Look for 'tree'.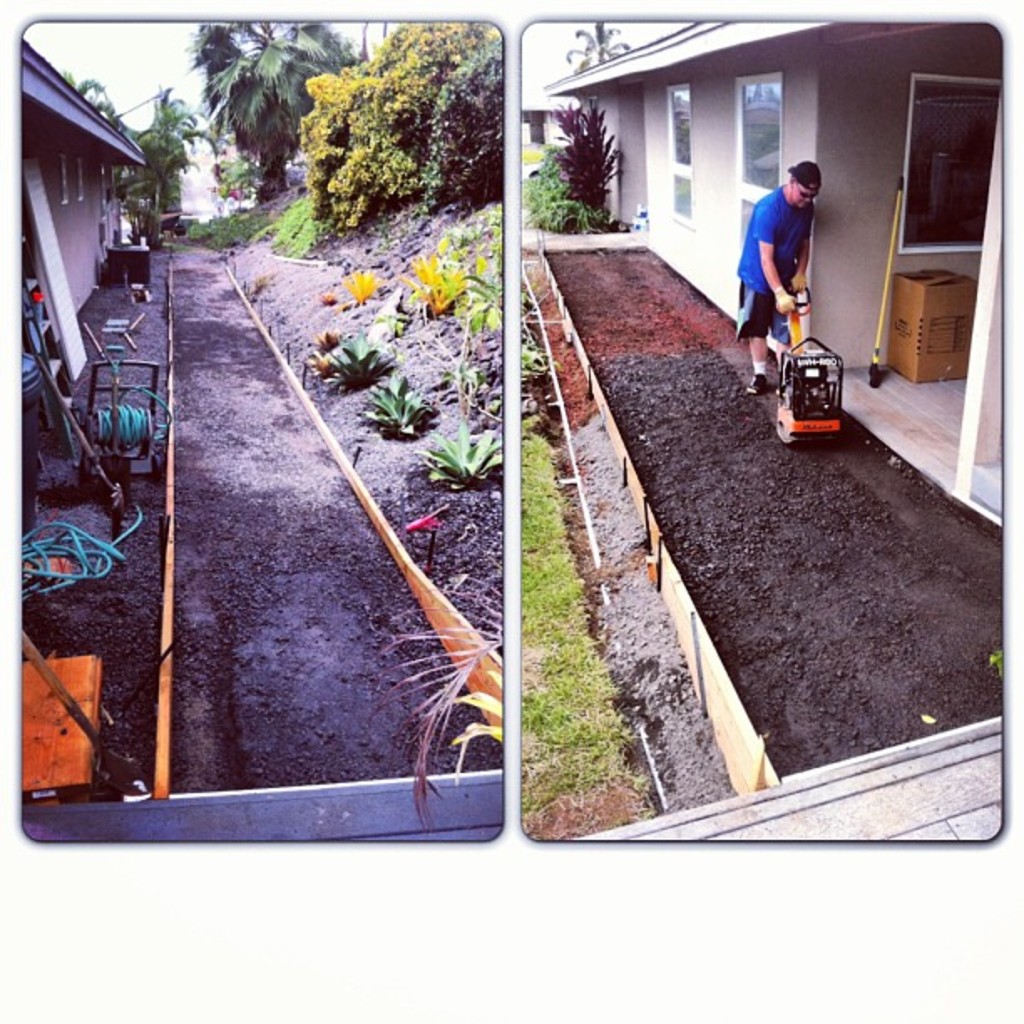
Found: pyautogui.locateOnScreen(196, 12, 343, 206).
